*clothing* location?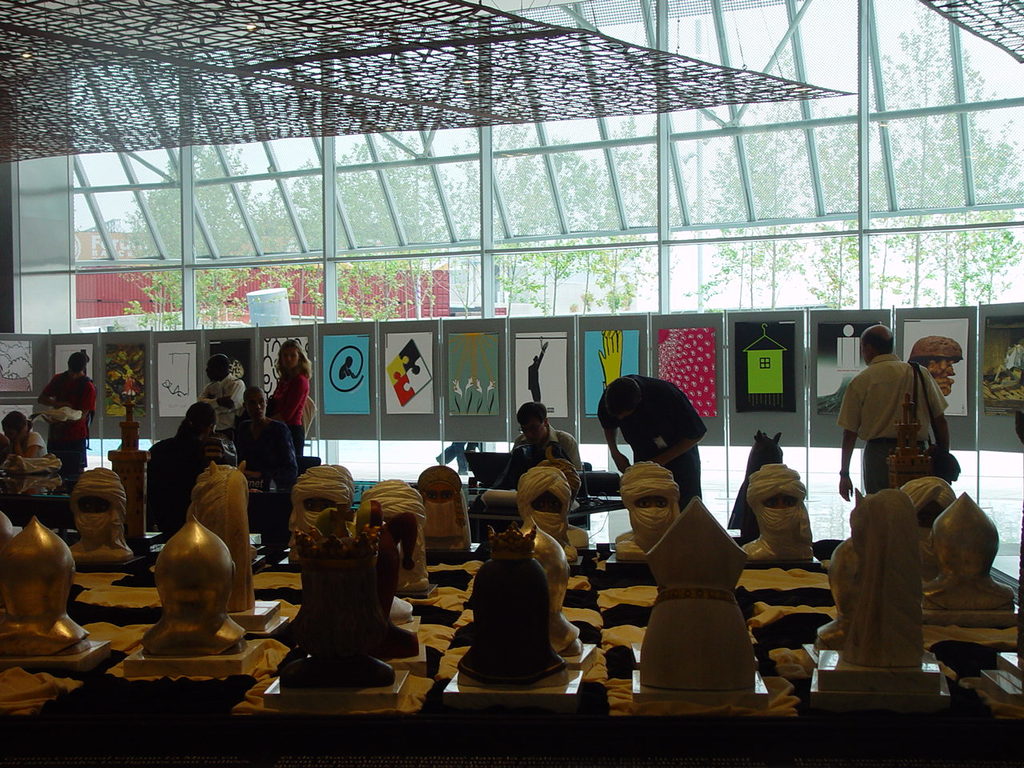
select_region(841, 334, 951, 523)
